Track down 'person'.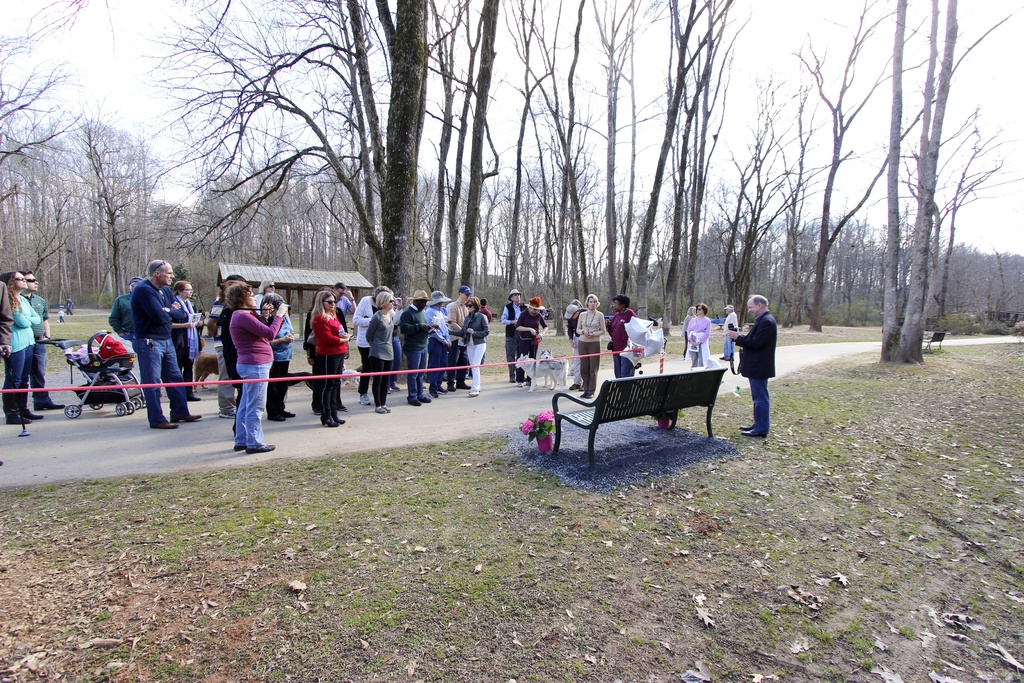
Tracked to <region>440, 298, 454, 406</region>.
